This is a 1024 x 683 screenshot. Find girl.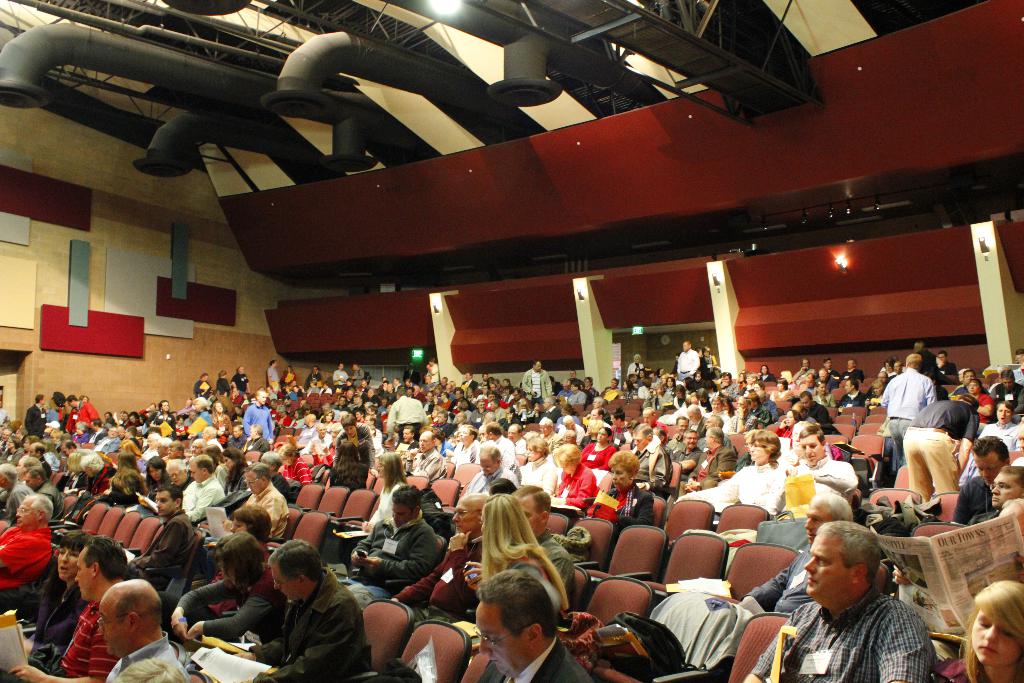
Bounding box: crop(933, 579, 1023, 682).
